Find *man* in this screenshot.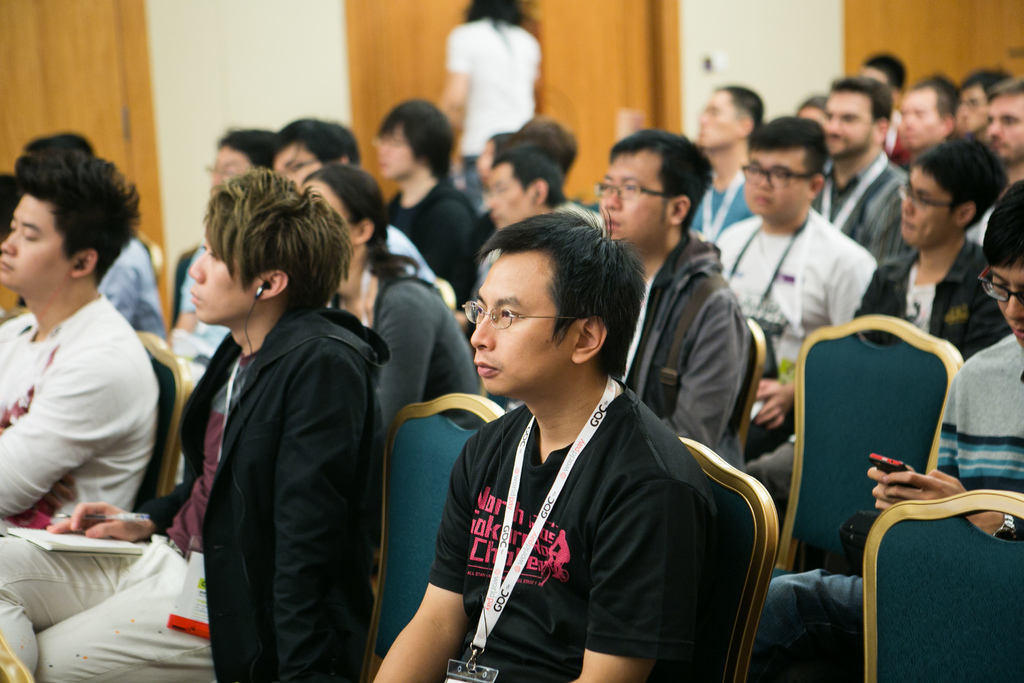
The bounding box for *man* is box=[959, 68, 1012, 130].
